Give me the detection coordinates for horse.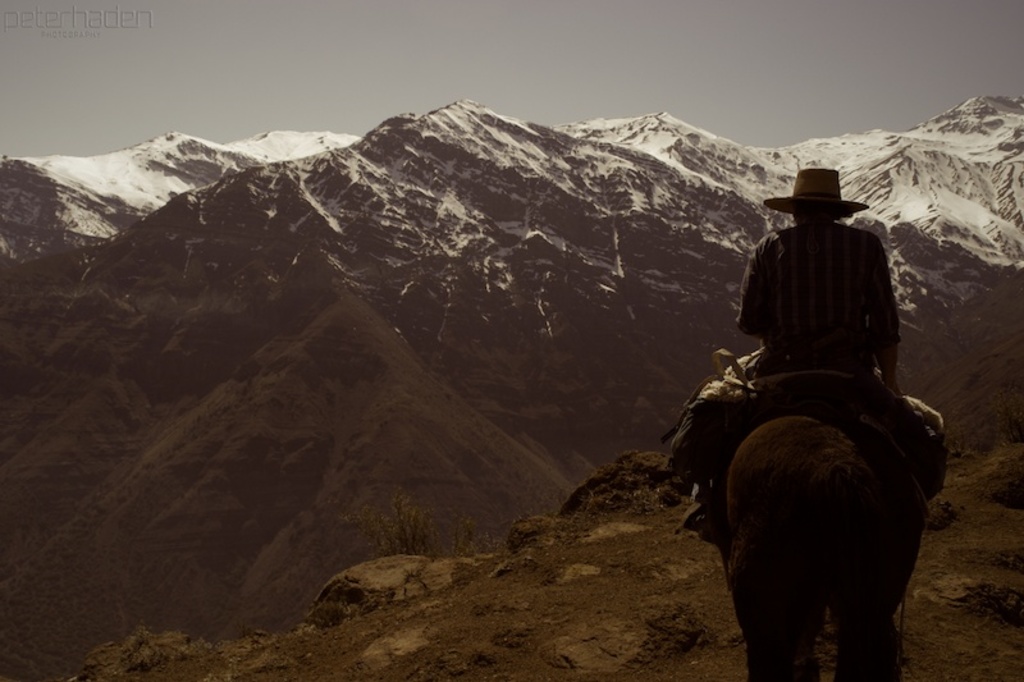
(723,413,908,681).
